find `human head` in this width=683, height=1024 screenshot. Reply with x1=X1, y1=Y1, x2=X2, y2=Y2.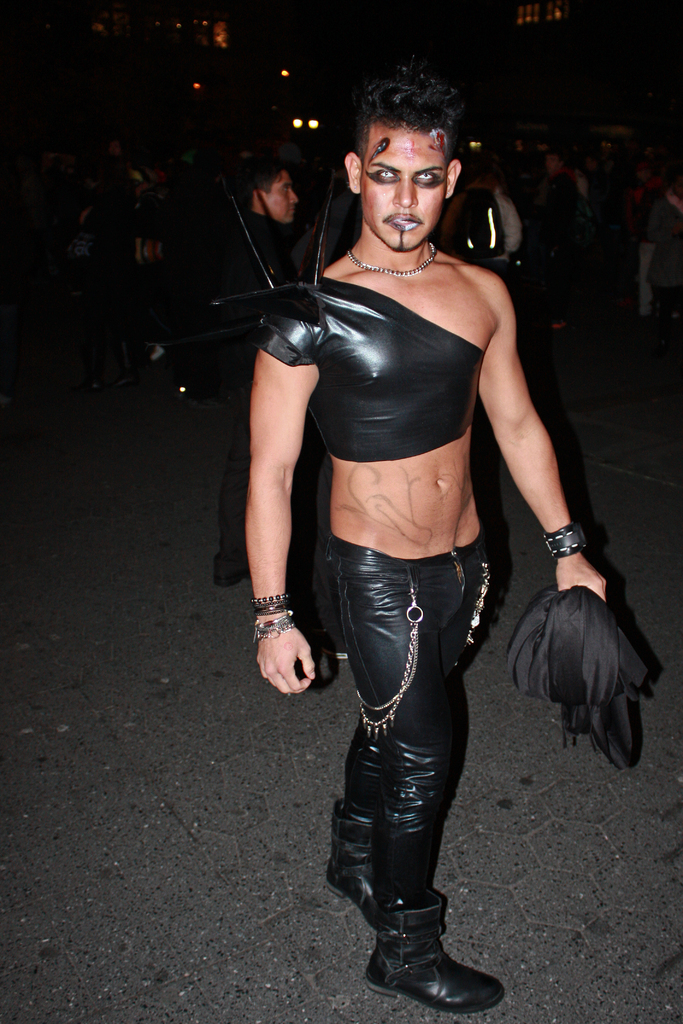
x1=340, y1=60, x2=477, y2=236.
